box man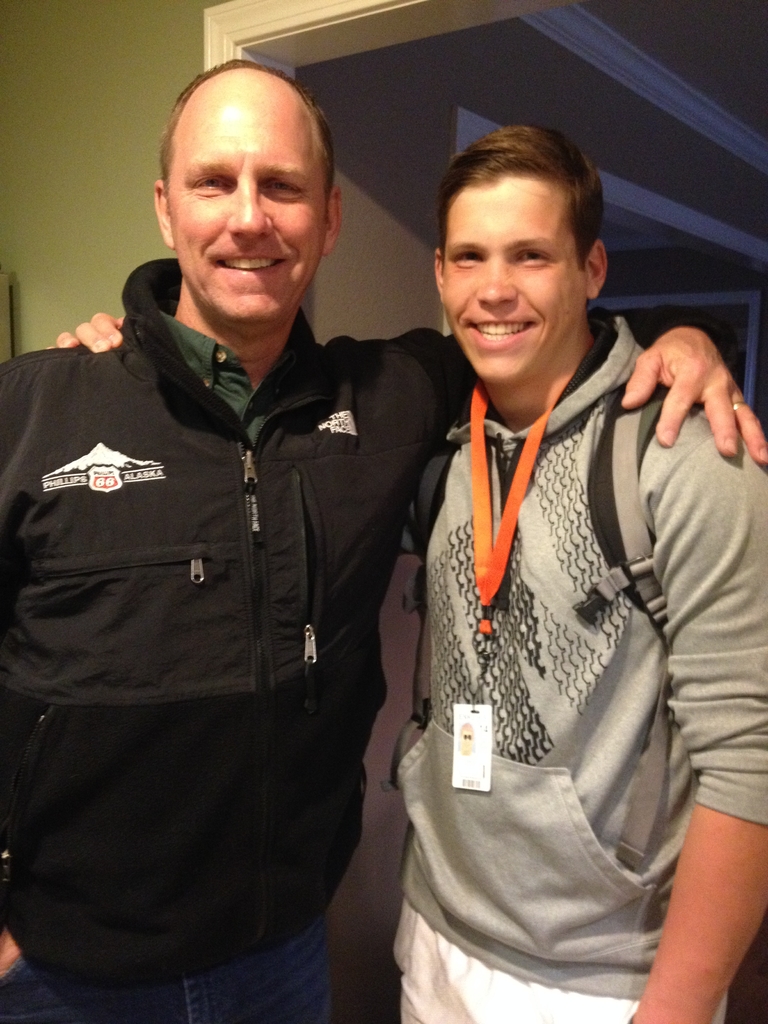
BBox(0, 51, 767, 1023)
